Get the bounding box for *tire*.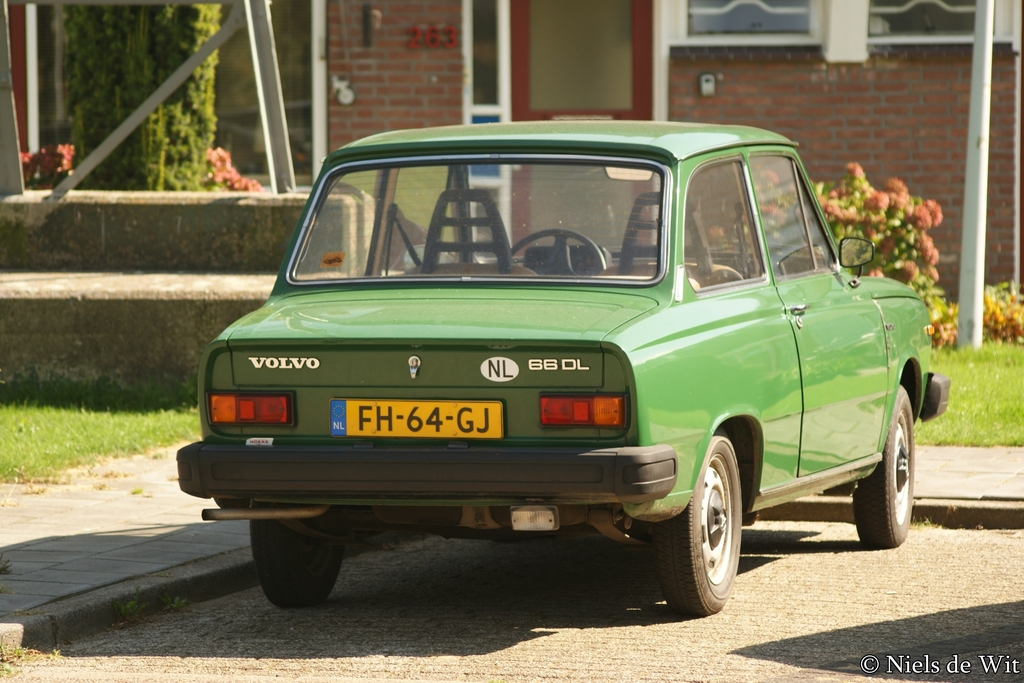
locate(250, 502, 347, 607).
